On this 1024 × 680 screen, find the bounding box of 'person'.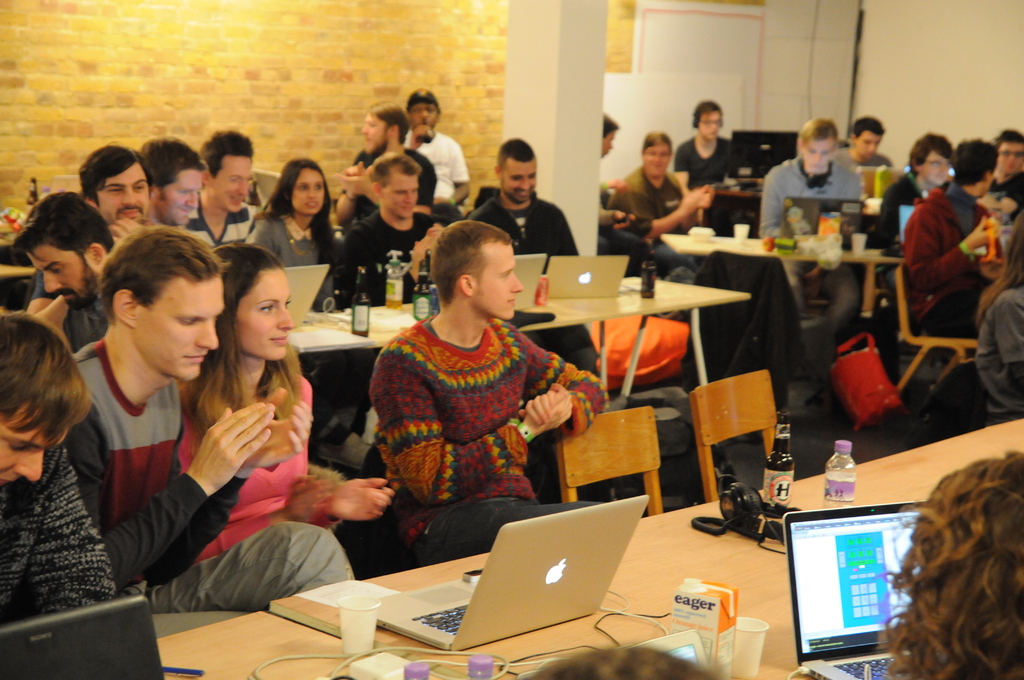
Bounding box: 61/225/370/644.
